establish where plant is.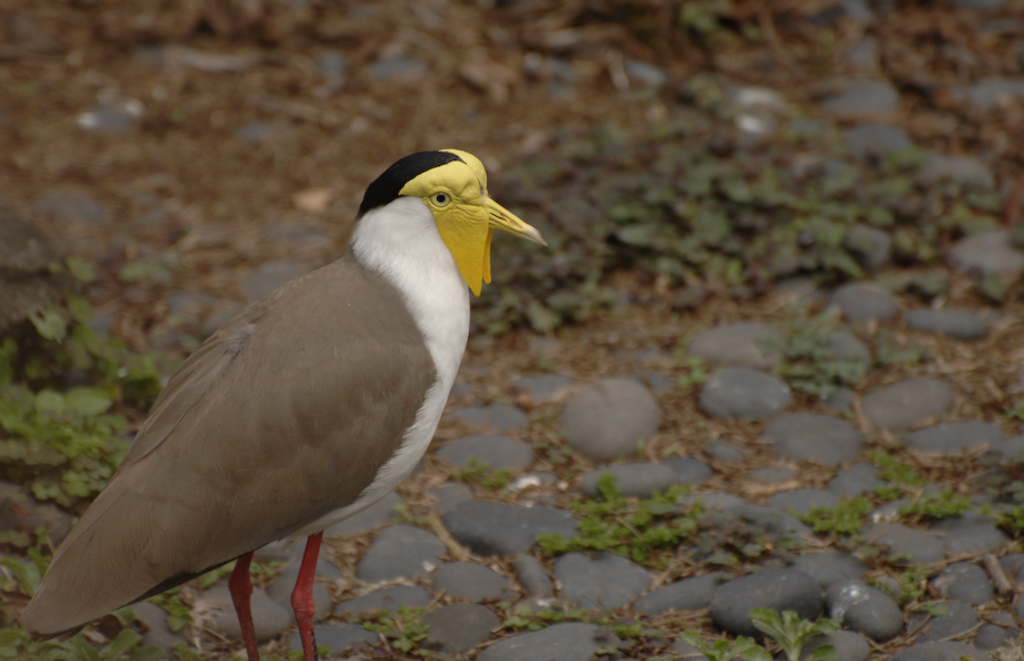
Established at <box>454,455,509,496</box>.
